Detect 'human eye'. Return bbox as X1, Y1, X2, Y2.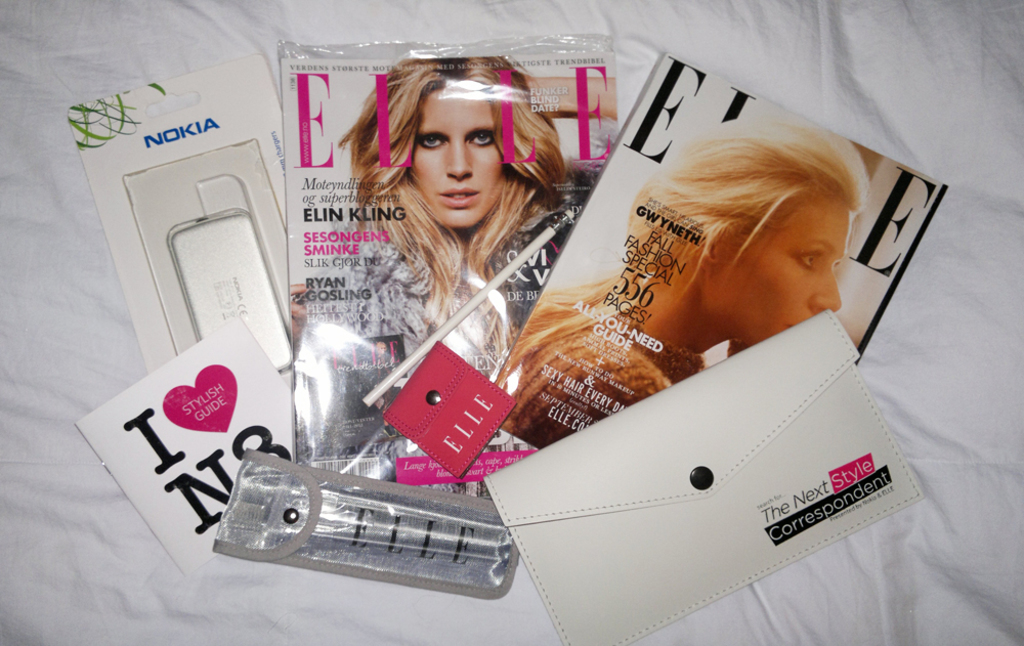
416, 131, 449, 152.
